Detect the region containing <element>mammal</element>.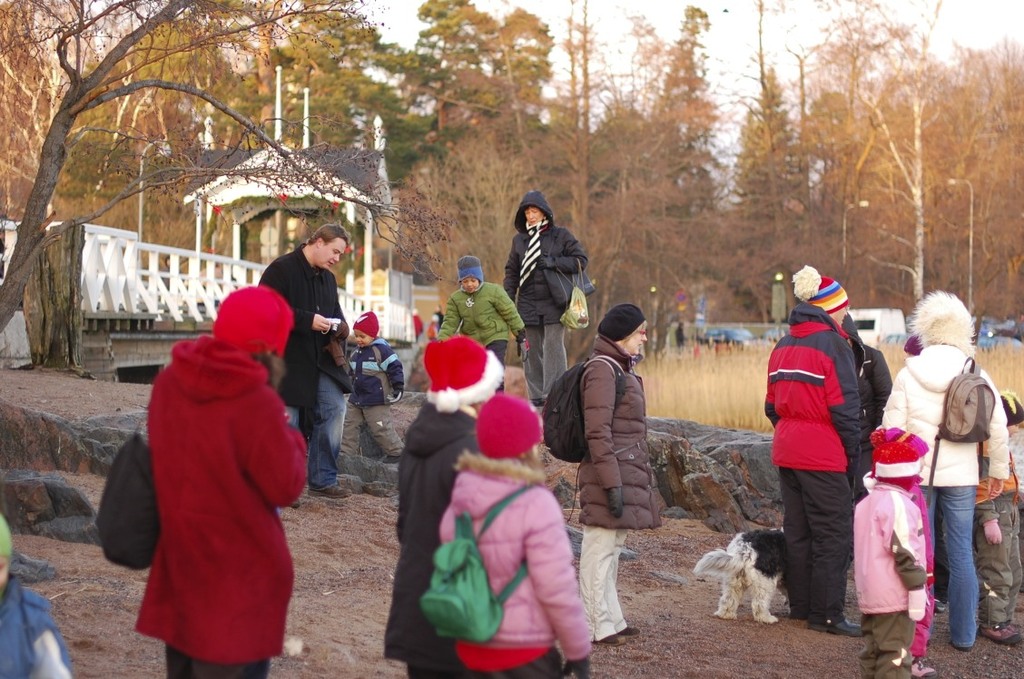
[260,225,359,501].
